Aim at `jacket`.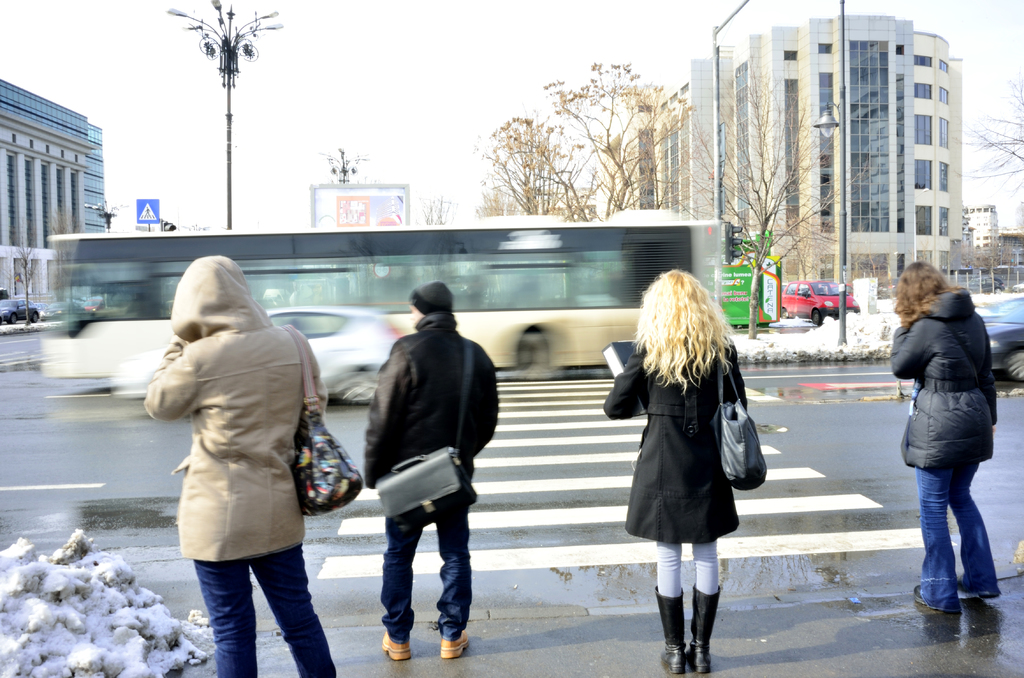
Aimed at locate(602, 343, 750, 547).
